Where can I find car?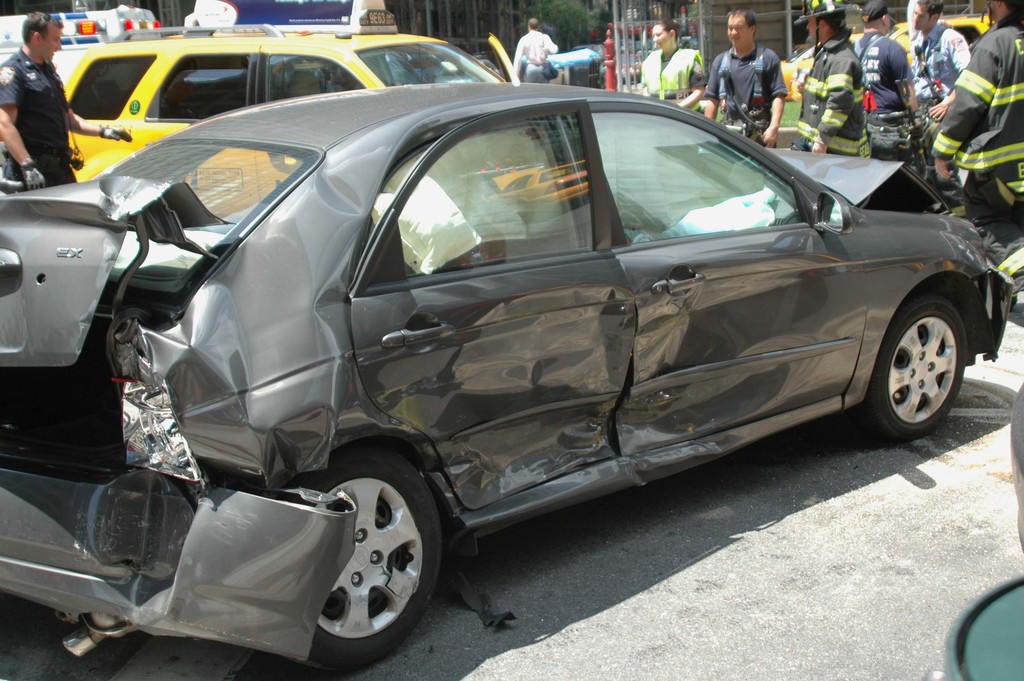
You can find it at [left=67, top=0, right=589, bottom=224].
